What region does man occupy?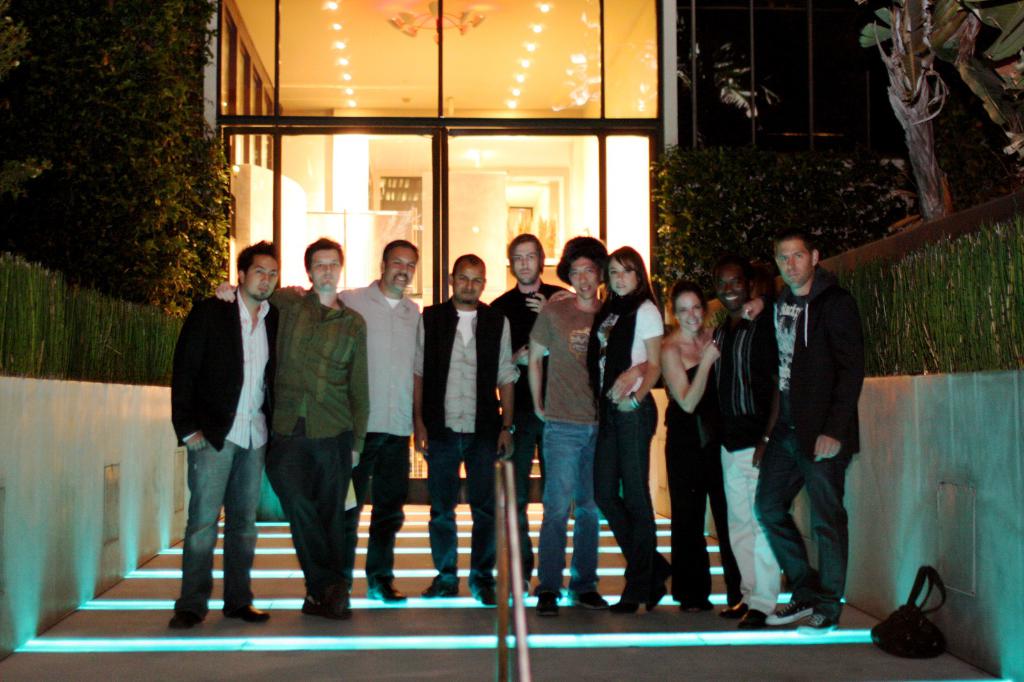
left=487, top=227, right=572, bottom=605.
